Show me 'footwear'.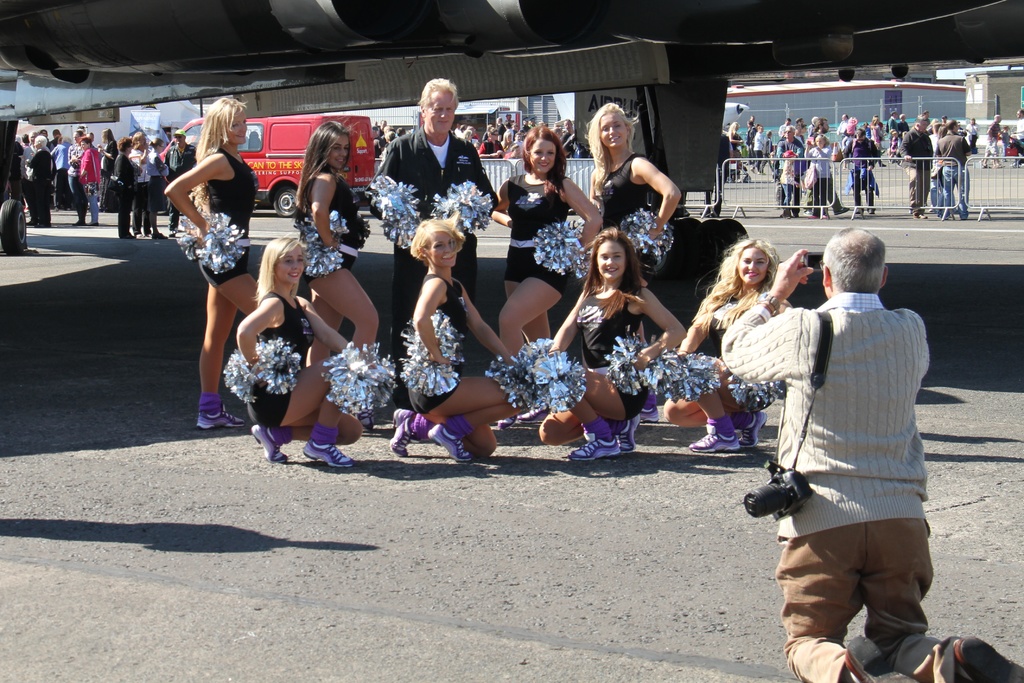
'footwear' is here: {"left": 637, "top": 406, "right": 661, "bottom": 424}.
